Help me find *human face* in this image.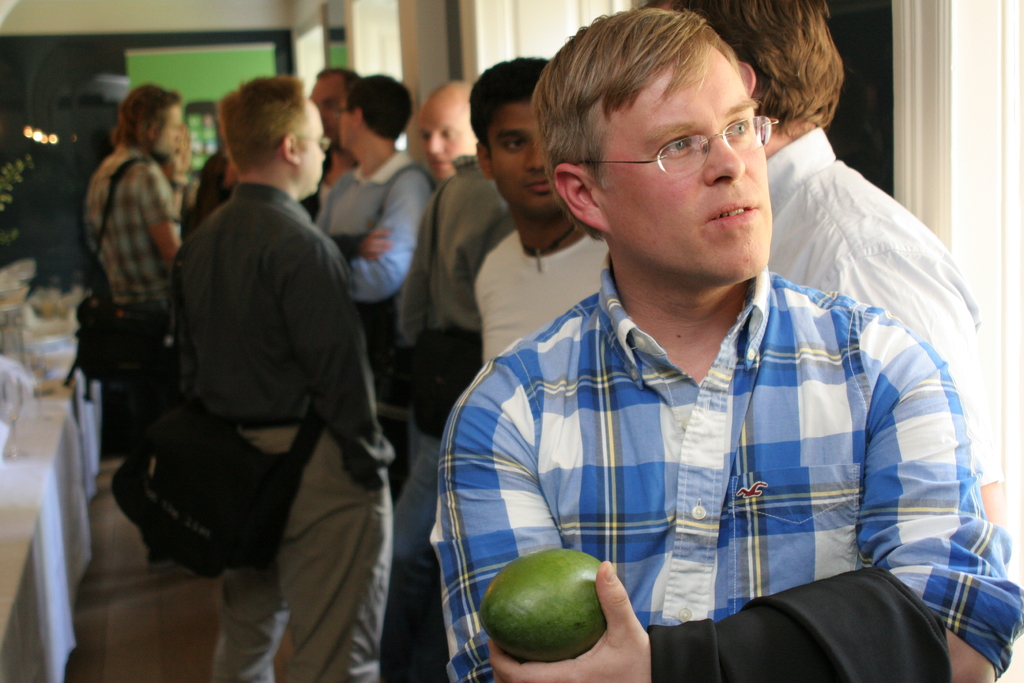
Found it: (left=160, top=106, right=186, bottom=158).
